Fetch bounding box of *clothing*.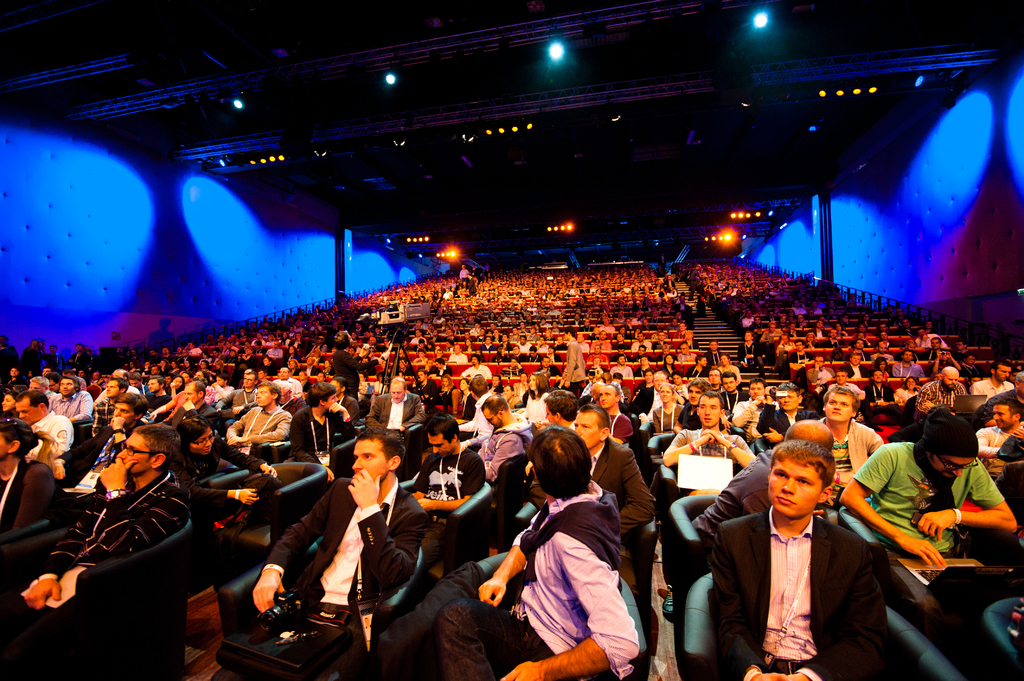
Bbox: (x1=226, y1=406, x2=294, y2=444).
